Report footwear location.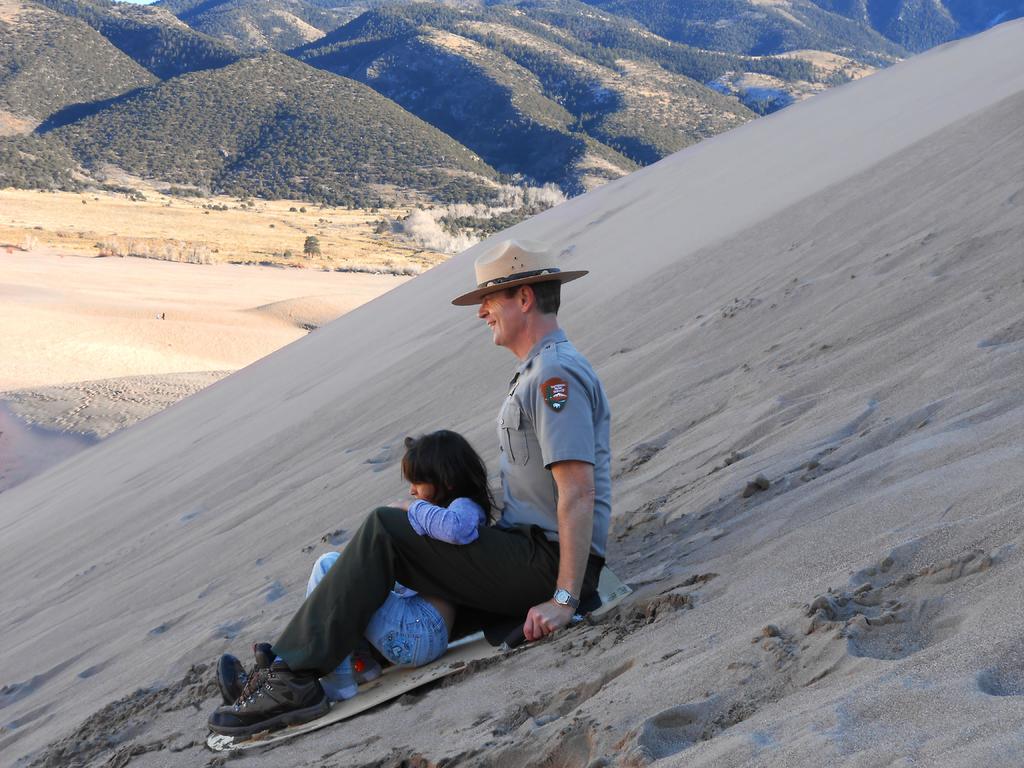
Report: <box>361,662,382,680</box>.
